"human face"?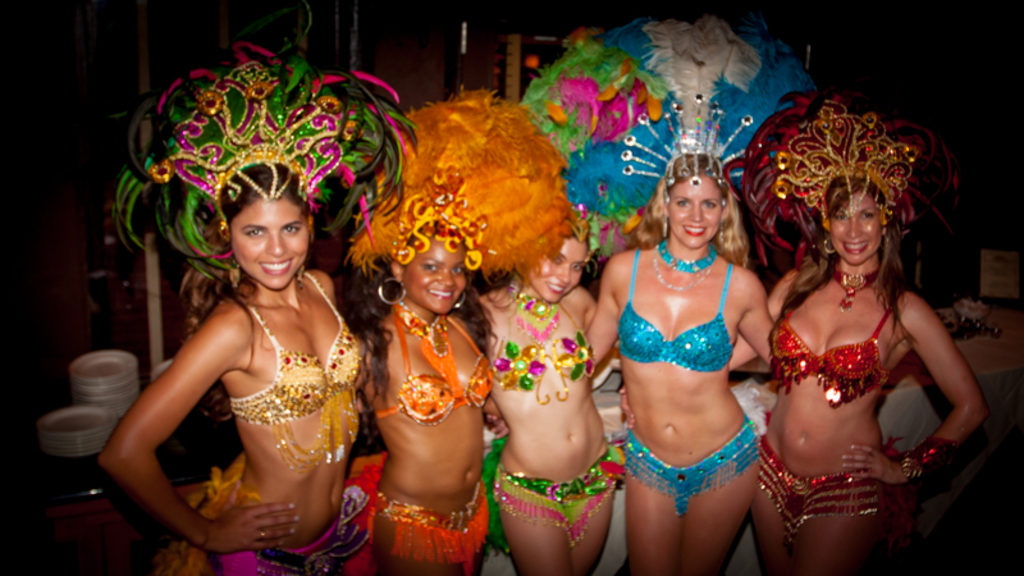
l=831, t=196, r=881, b=262
